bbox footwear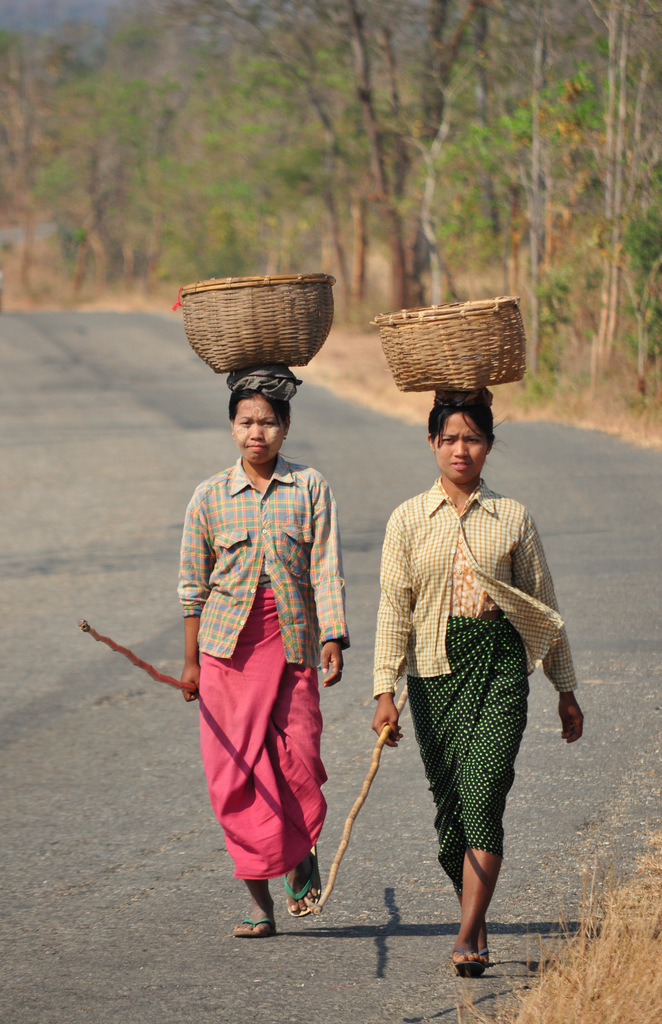
[x1=236, y1=916, x2=275, y2=935]
